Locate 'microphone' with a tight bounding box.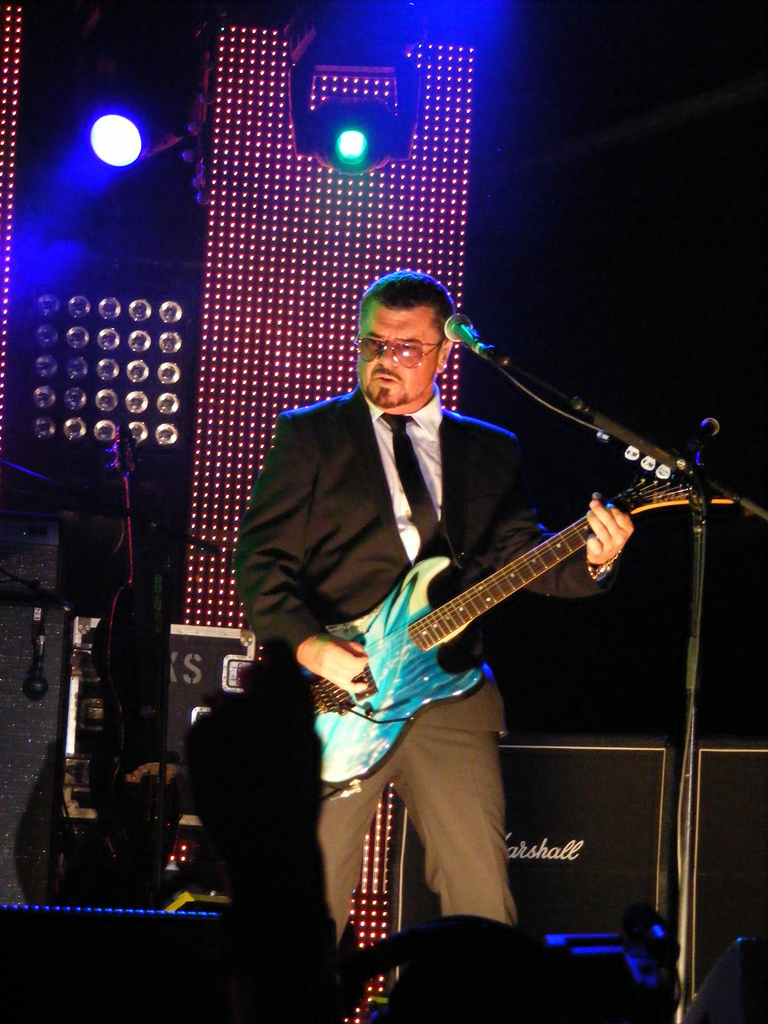
bbox(697, 416, 724, 472).
